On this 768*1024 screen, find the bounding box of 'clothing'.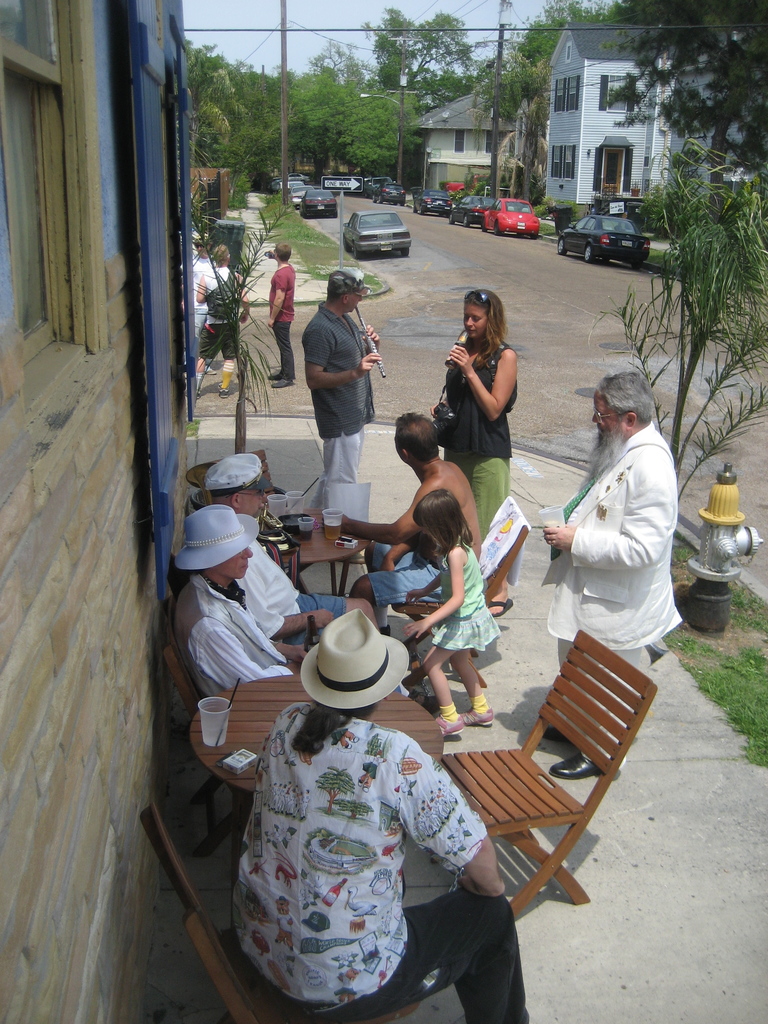
Bounding box: {"left": 538, "top": 422, "right": 685, "bottom": 772}.
